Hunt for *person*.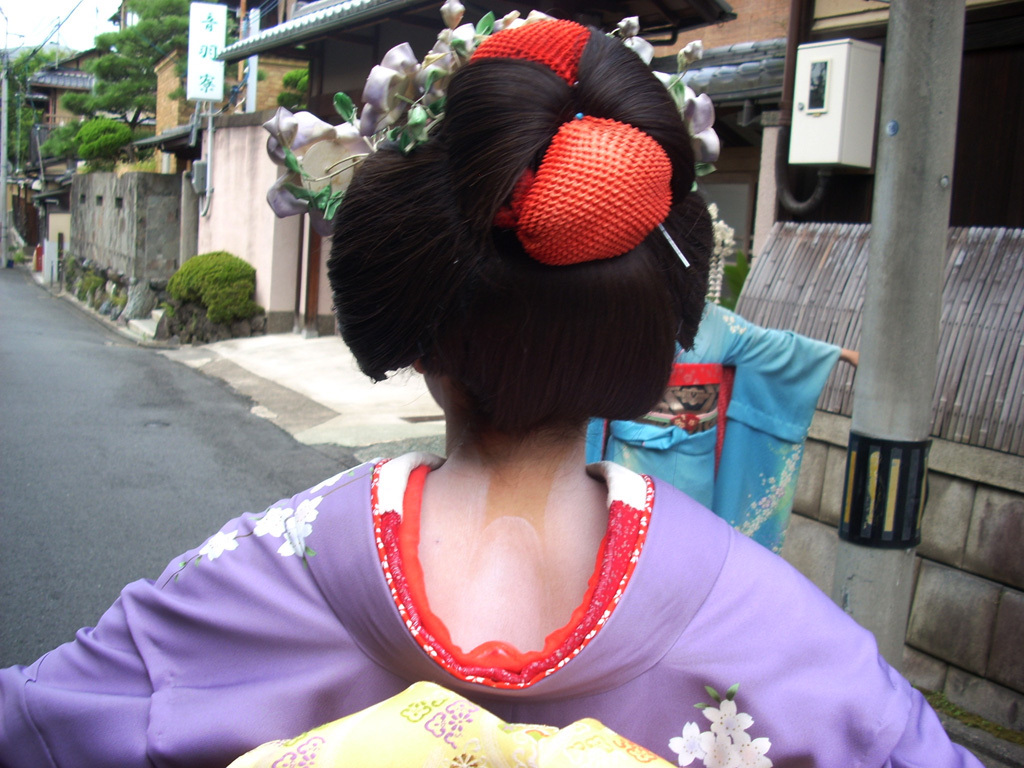
Hunted down at (179,35,881,767).
